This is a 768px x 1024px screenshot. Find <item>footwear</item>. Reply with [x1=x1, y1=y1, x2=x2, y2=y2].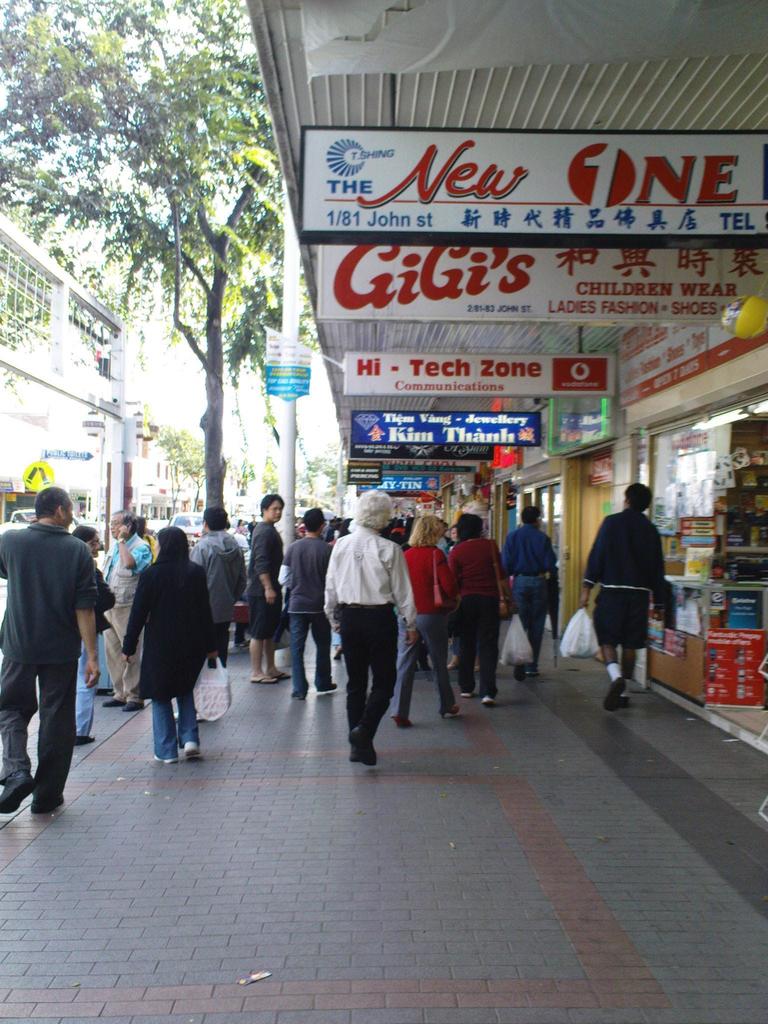
[x1=618, y1=694, x2=627, y2=708].
